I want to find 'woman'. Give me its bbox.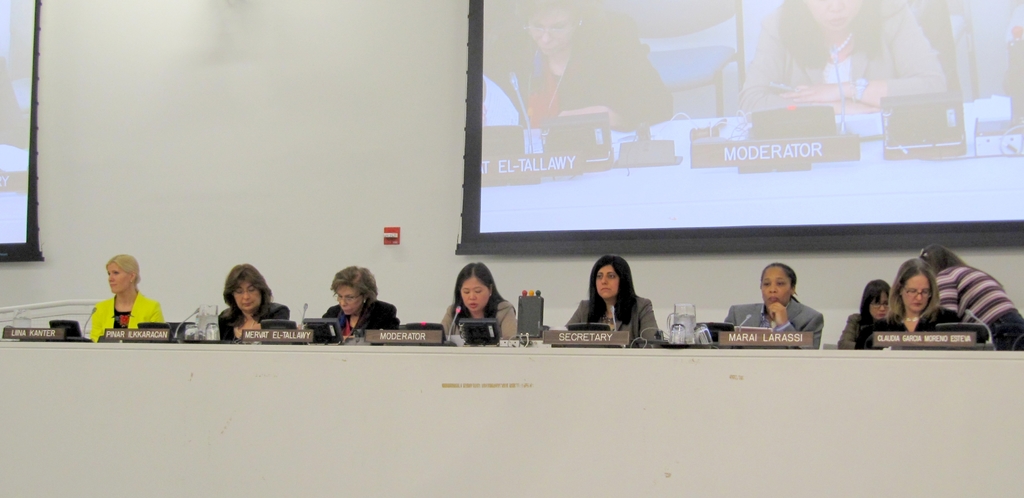
(856,258,960,347).
